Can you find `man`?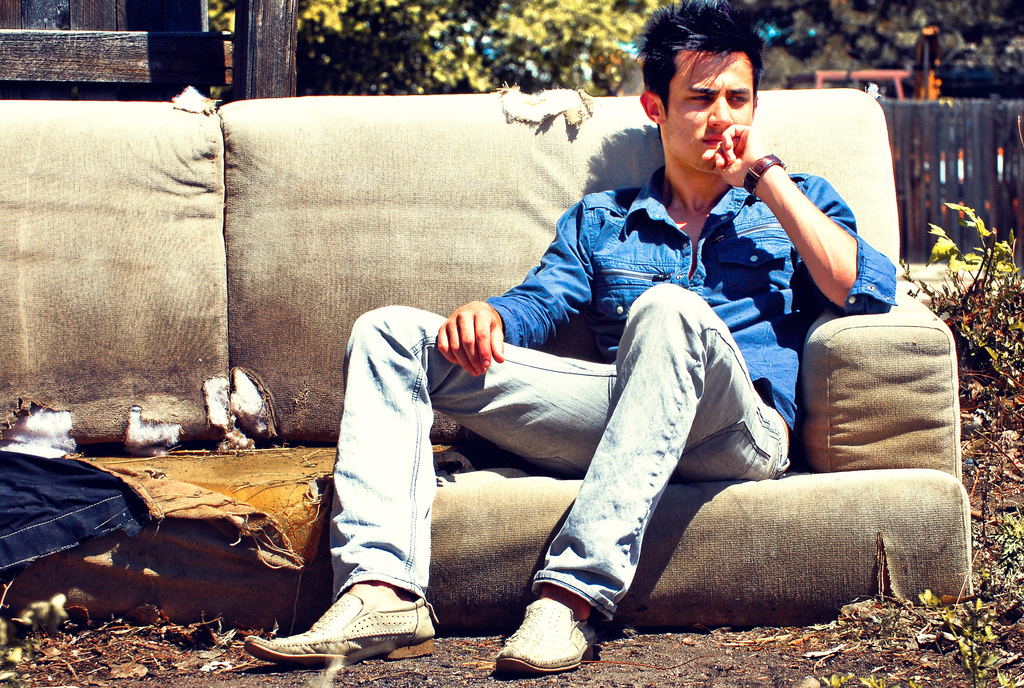
Yes, bounding box: BBox(240, 0, 897, 675).
